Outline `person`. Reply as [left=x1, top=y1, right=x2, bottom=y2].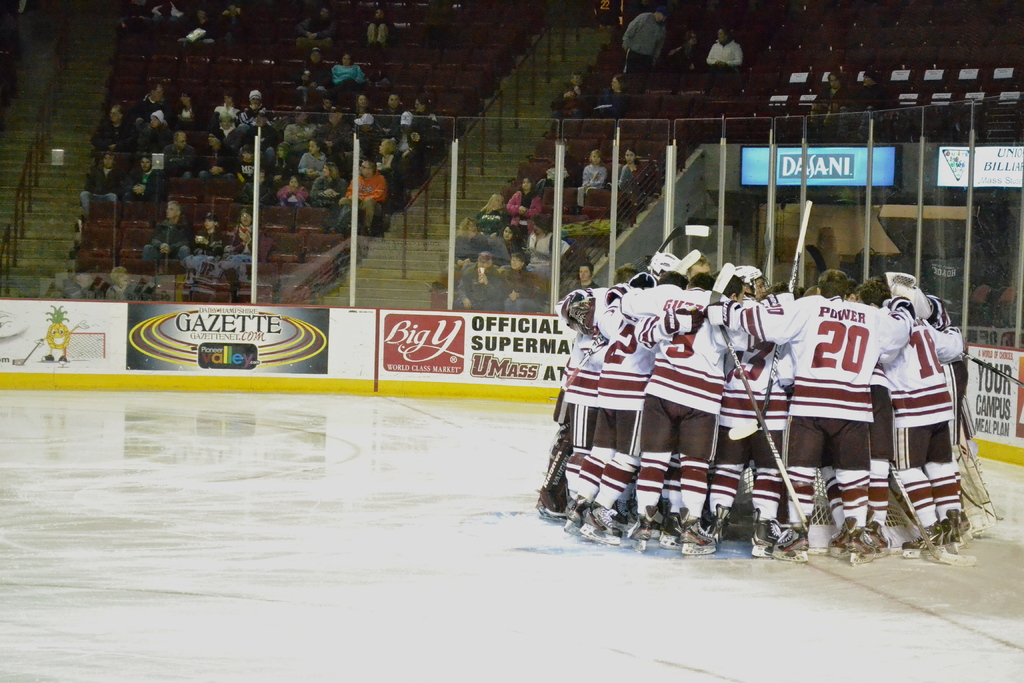
[left=548, top=74, right=586, bottom=119].
